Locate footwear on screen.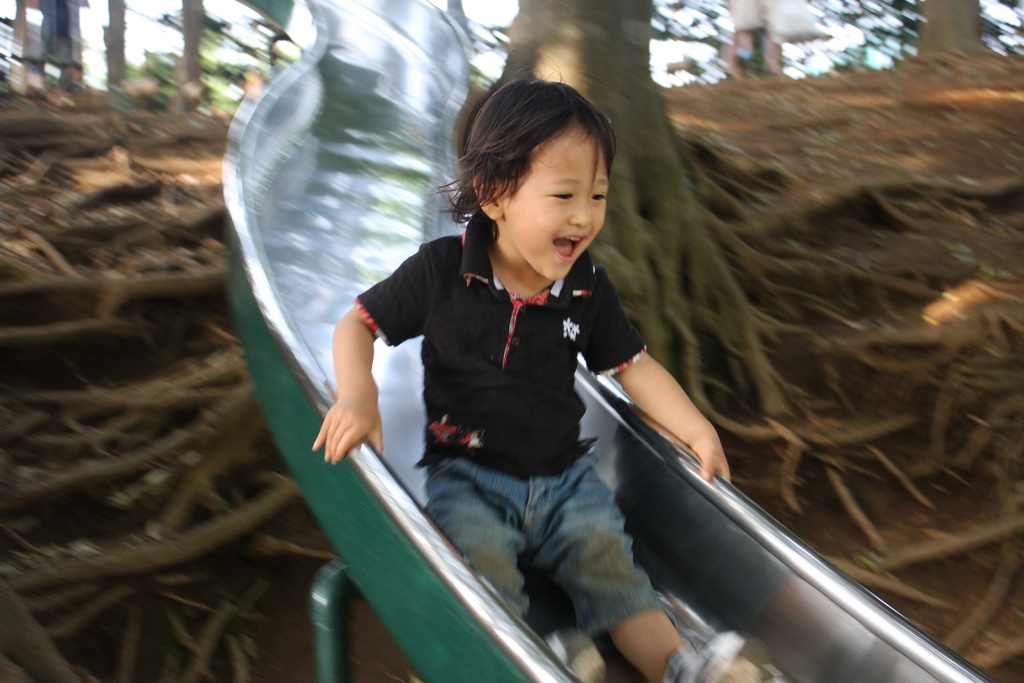
On screen at <bbox>663, 630, 769, 682</bbox>.
